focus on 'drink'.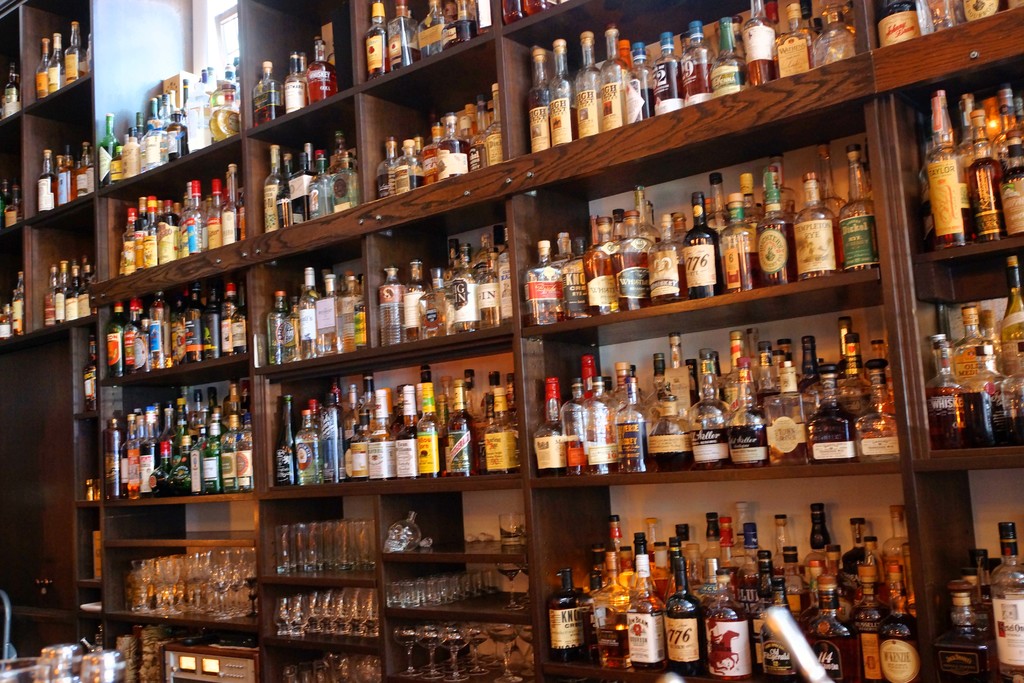
Focused at (x1=331, y1=186, x2=361, y2=213).
